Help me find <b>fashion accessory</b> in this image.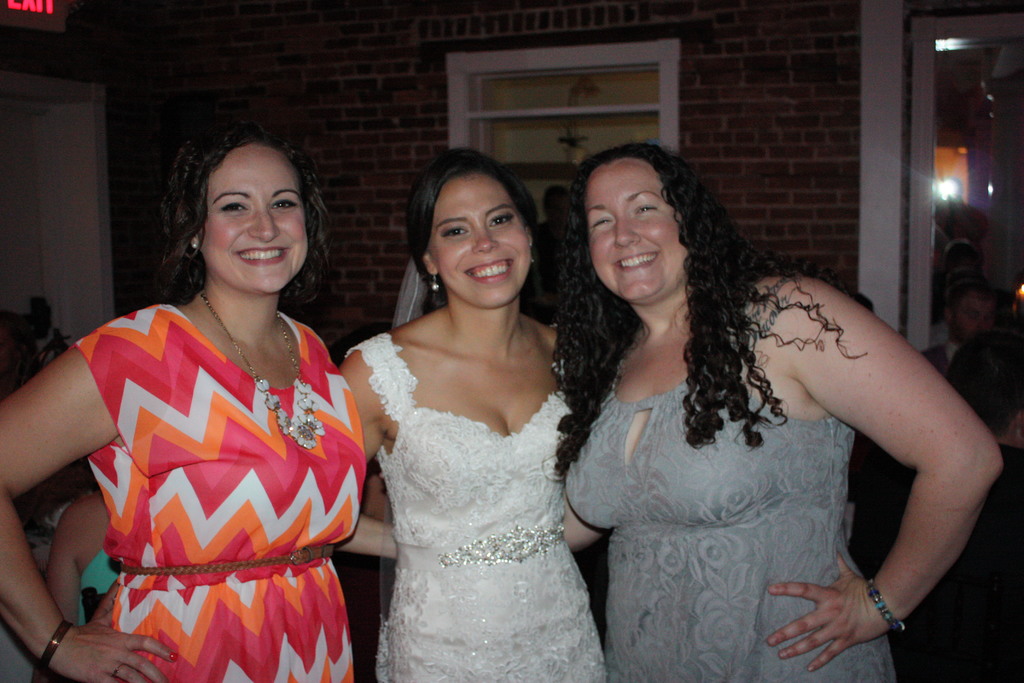
Found it: region(189, 233, 201, 251).
